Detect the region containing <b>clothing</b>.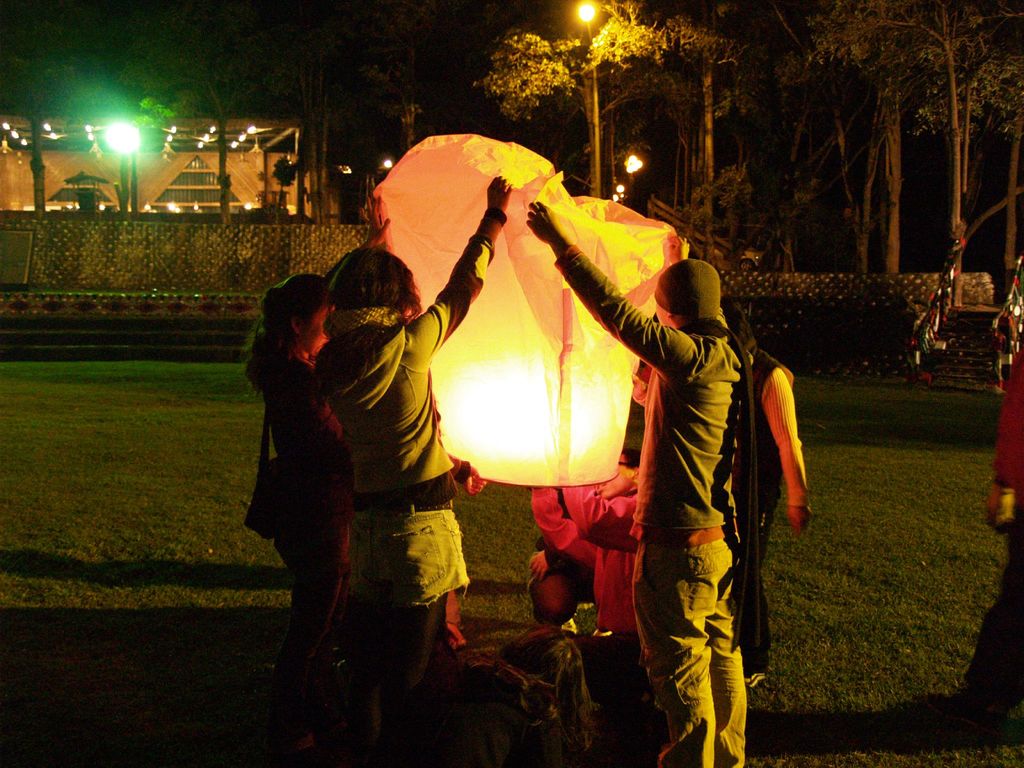
[left=605, top=200, right=783, bottom=767].
